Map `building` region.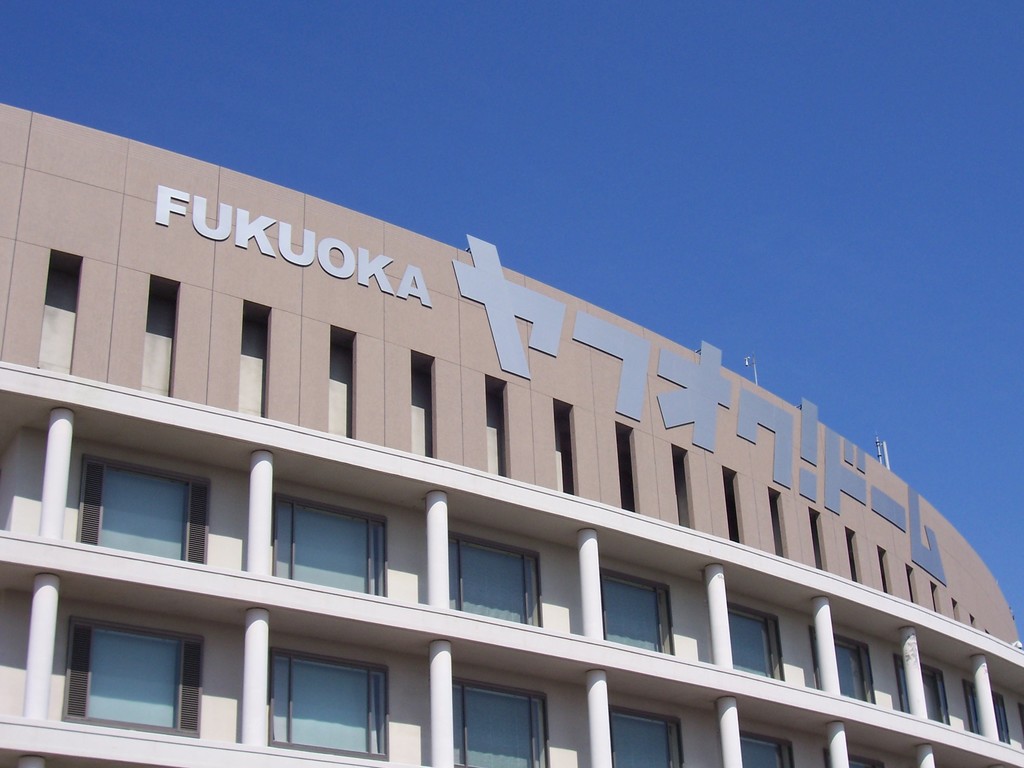
Mapped to rect(0, 102, 1023, 767).
